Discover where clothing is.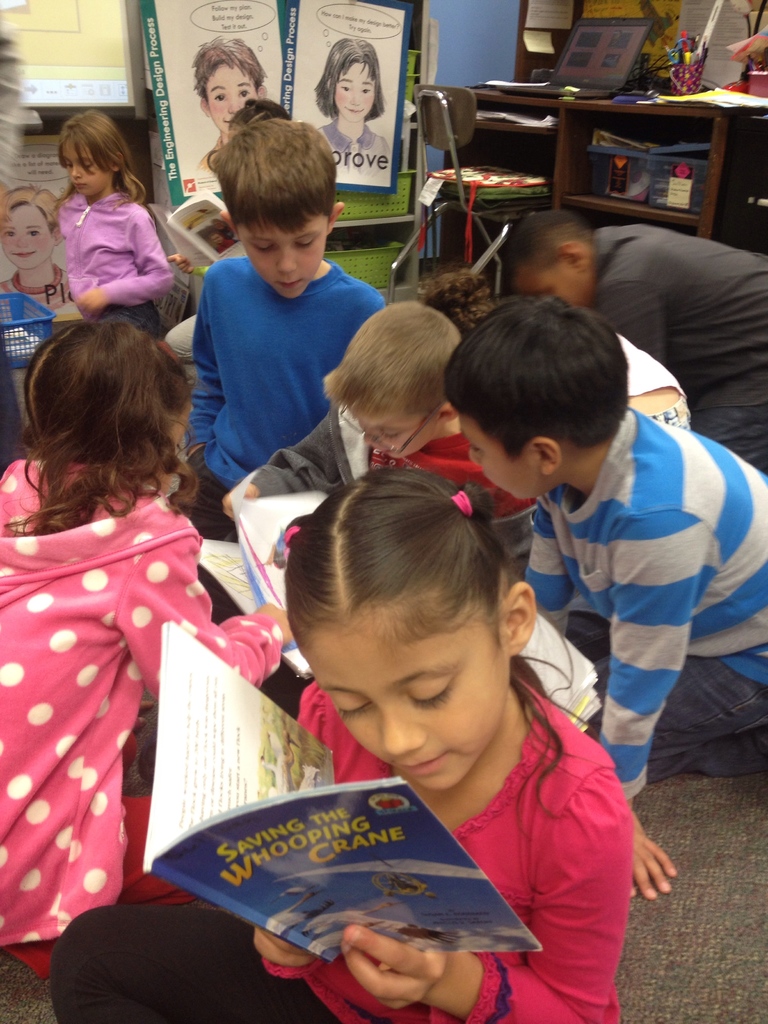
Discovered at region(195, 399, 540, 724).
